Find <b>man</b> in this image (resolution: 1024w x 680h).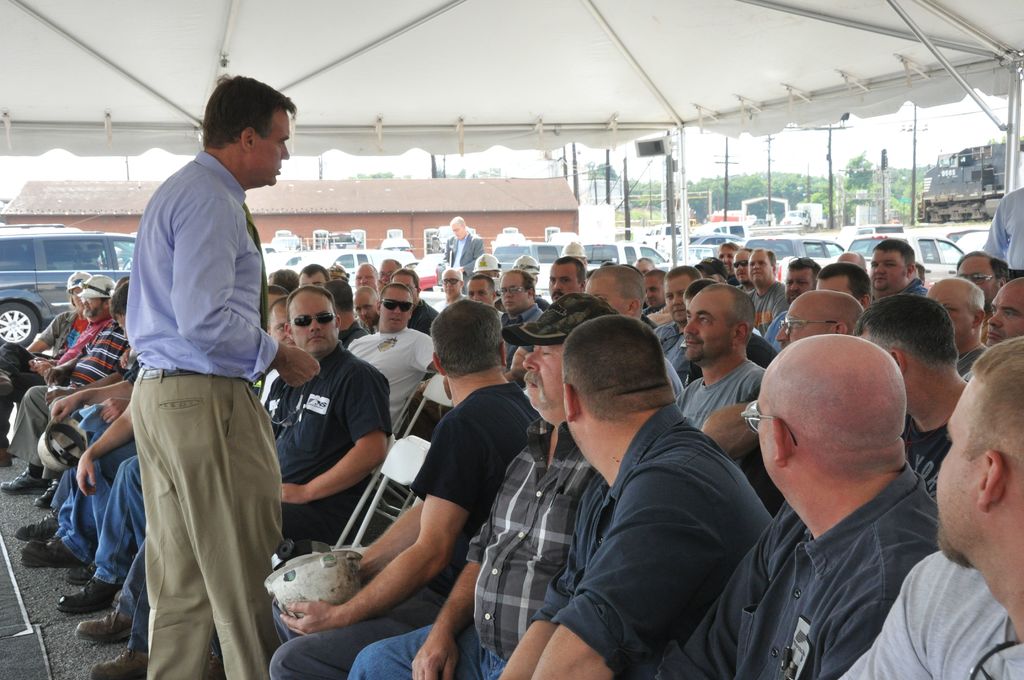
444,219,484,263.
